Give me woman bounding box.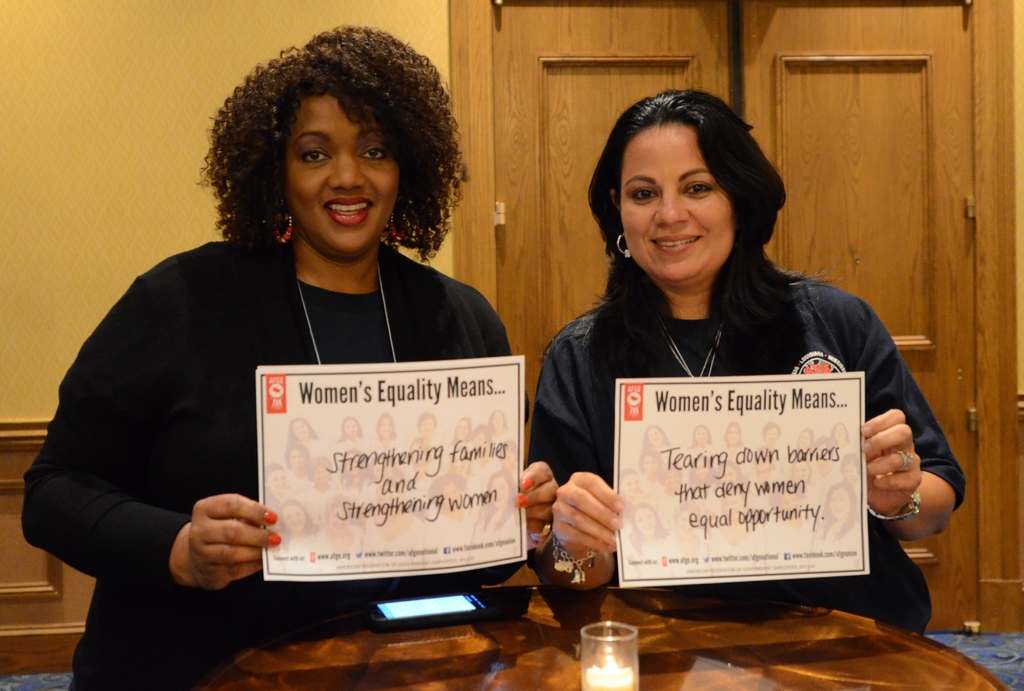
box(500, 119, 928, 653).
